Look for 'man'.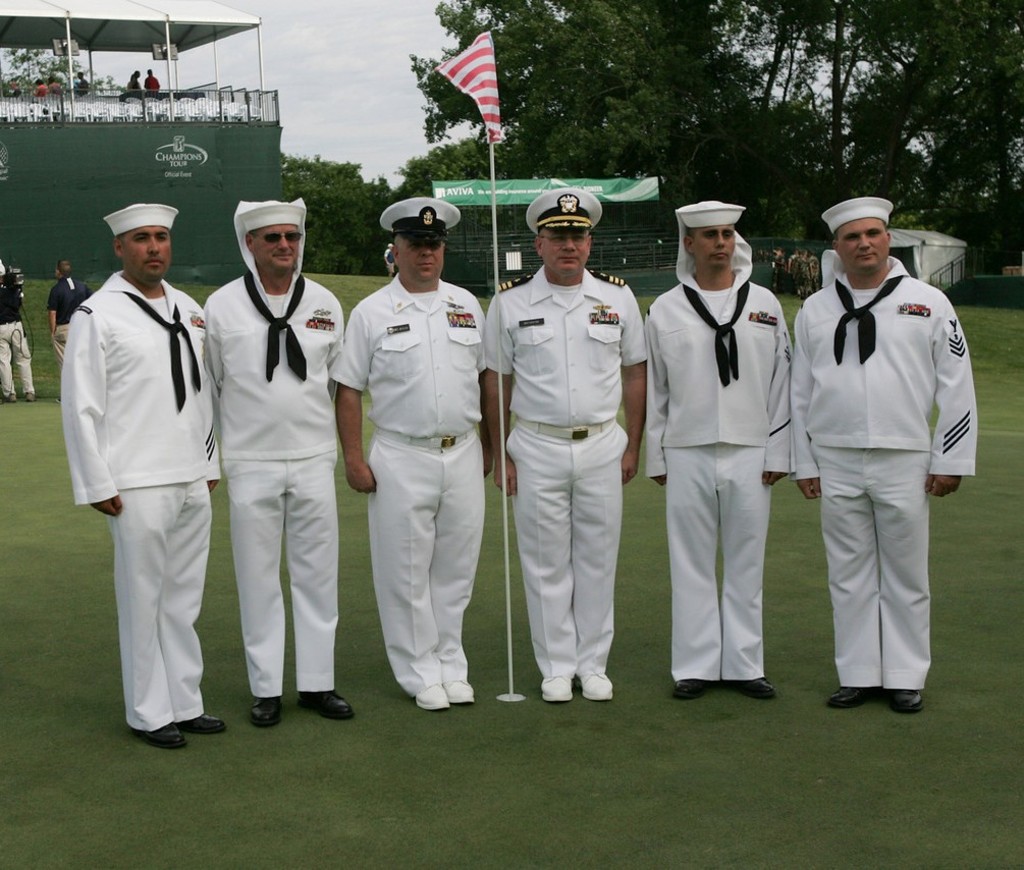
Found: box=[788, 195, 977, 709].
